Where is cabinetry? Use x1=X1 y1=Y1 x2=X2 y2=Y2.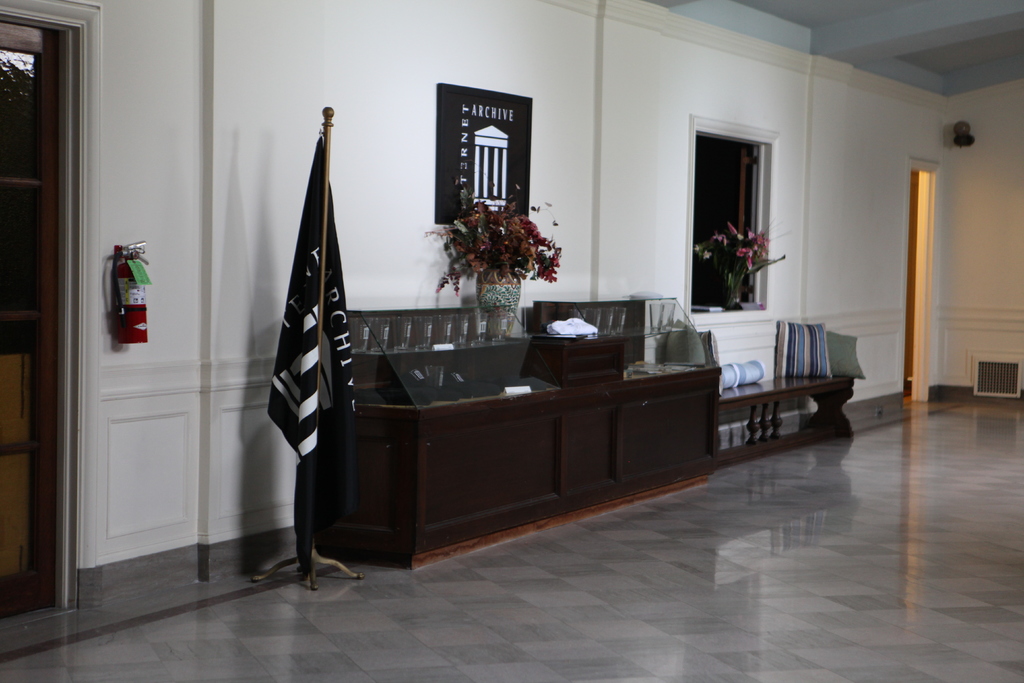
x1=319 y1=366 x2=717 y2=573.
